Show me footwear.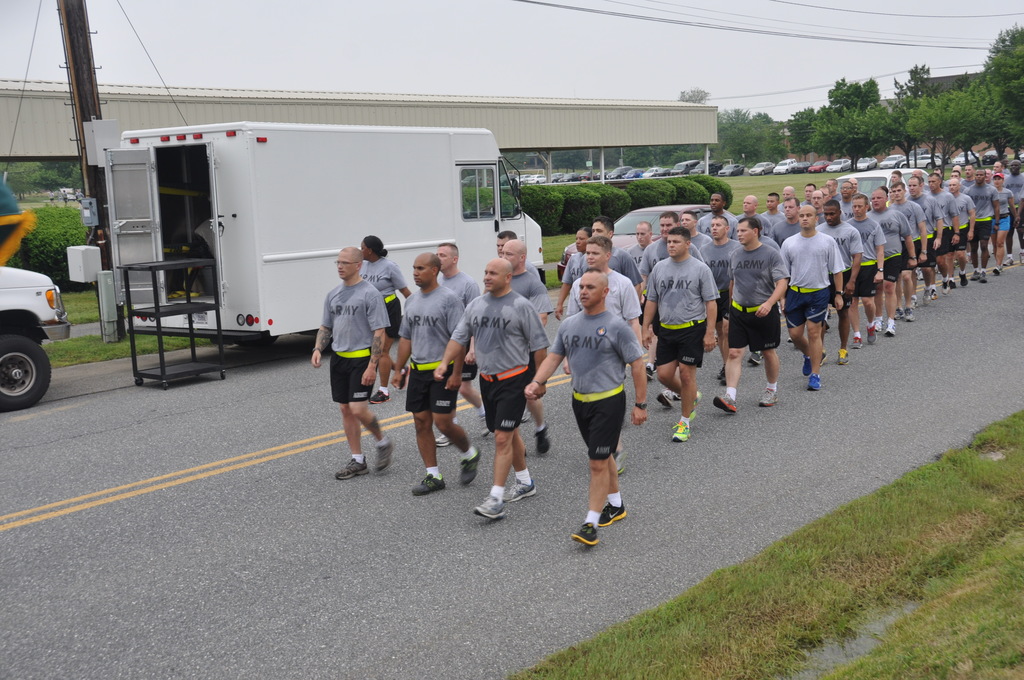
footwear is here: x1=671 y1=414 x2=691 y2=443.
